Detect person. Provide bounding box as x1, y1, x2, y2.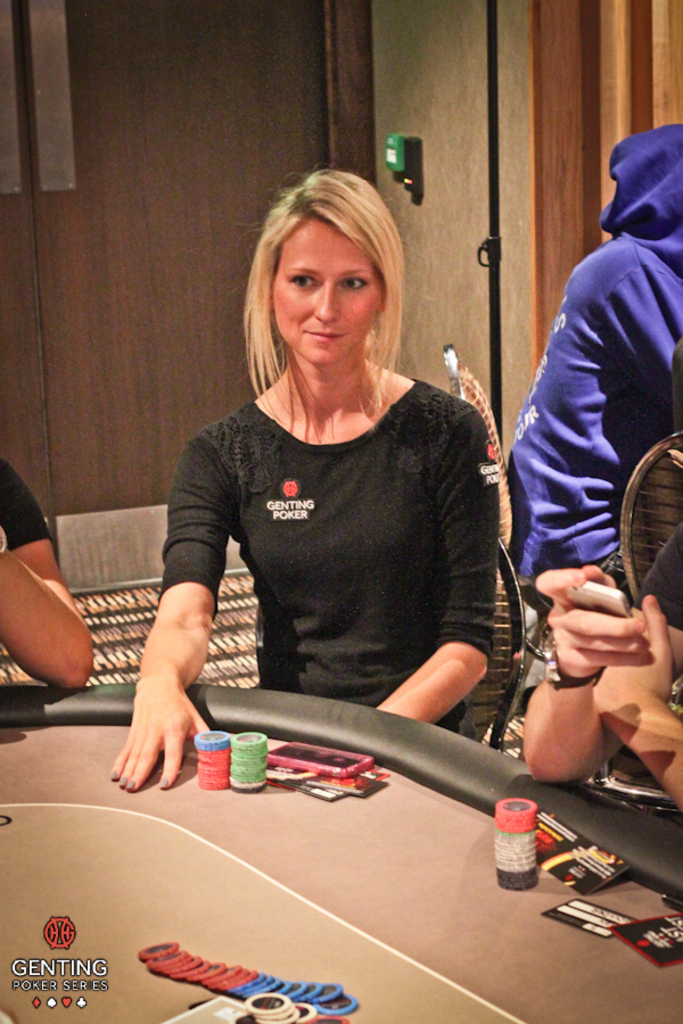
140, 137, 533, 819.
